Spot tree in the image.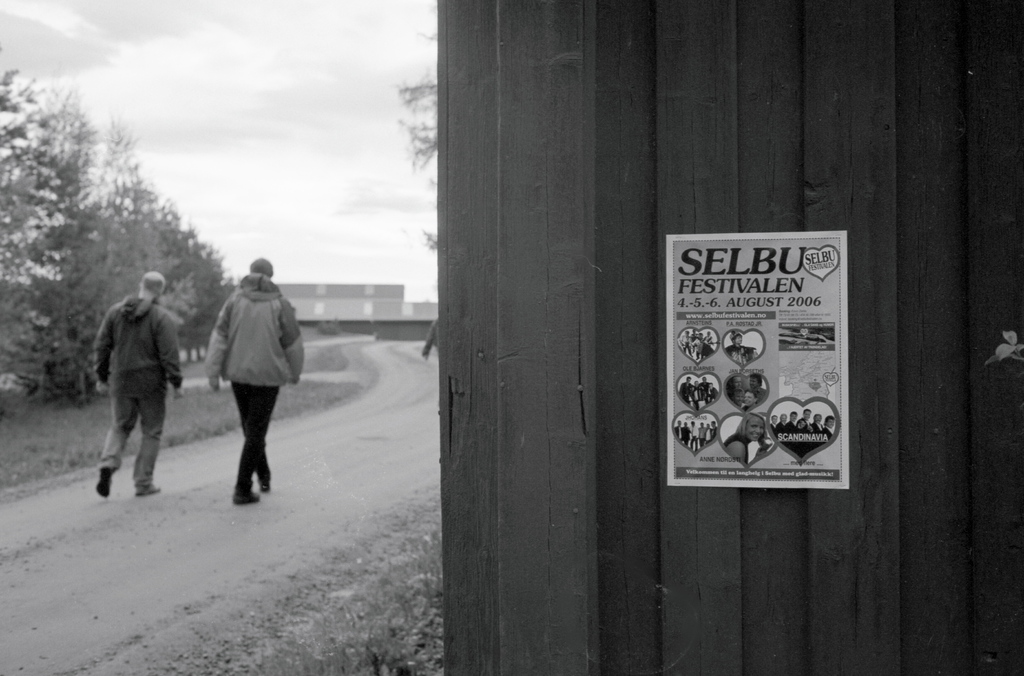
tree found at region(400, 0, 436, 353).
